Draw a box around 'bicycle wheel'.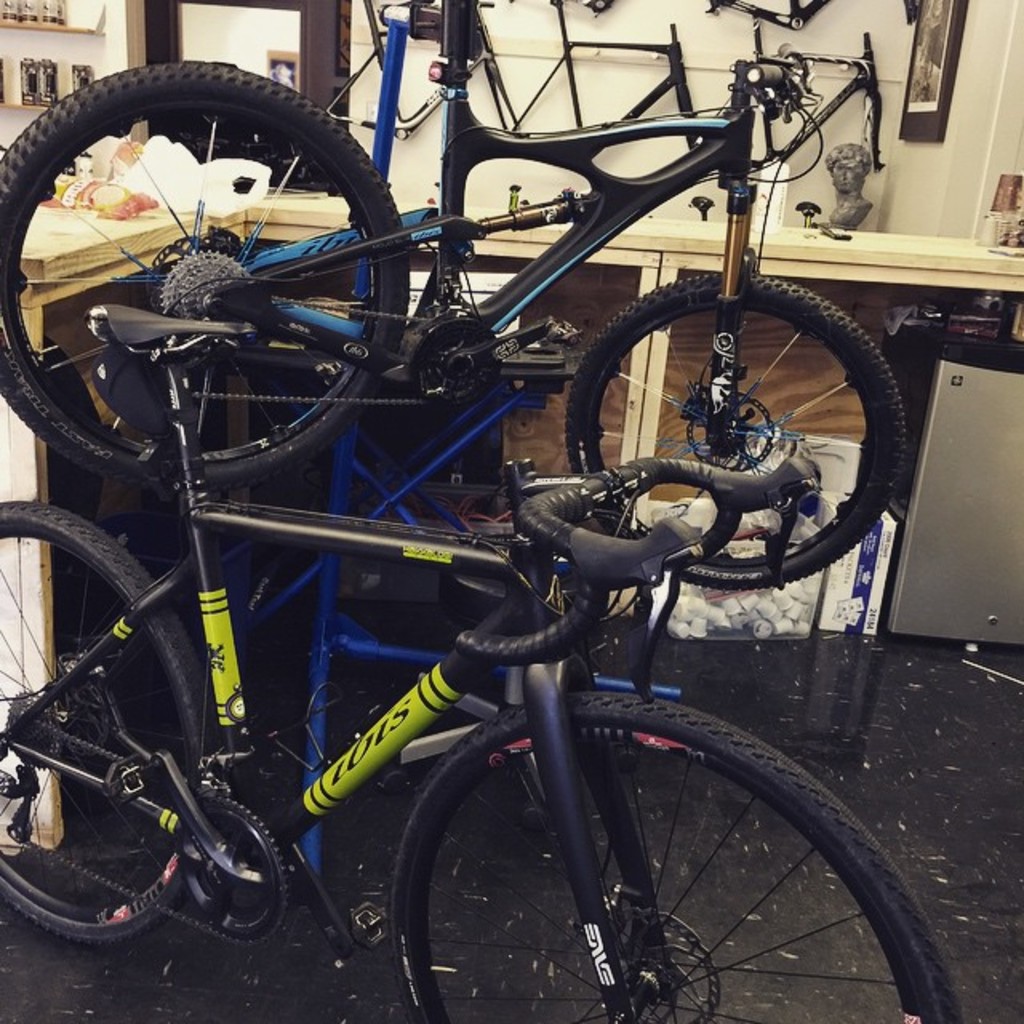
l=573, t=285, r=918, b=594.
